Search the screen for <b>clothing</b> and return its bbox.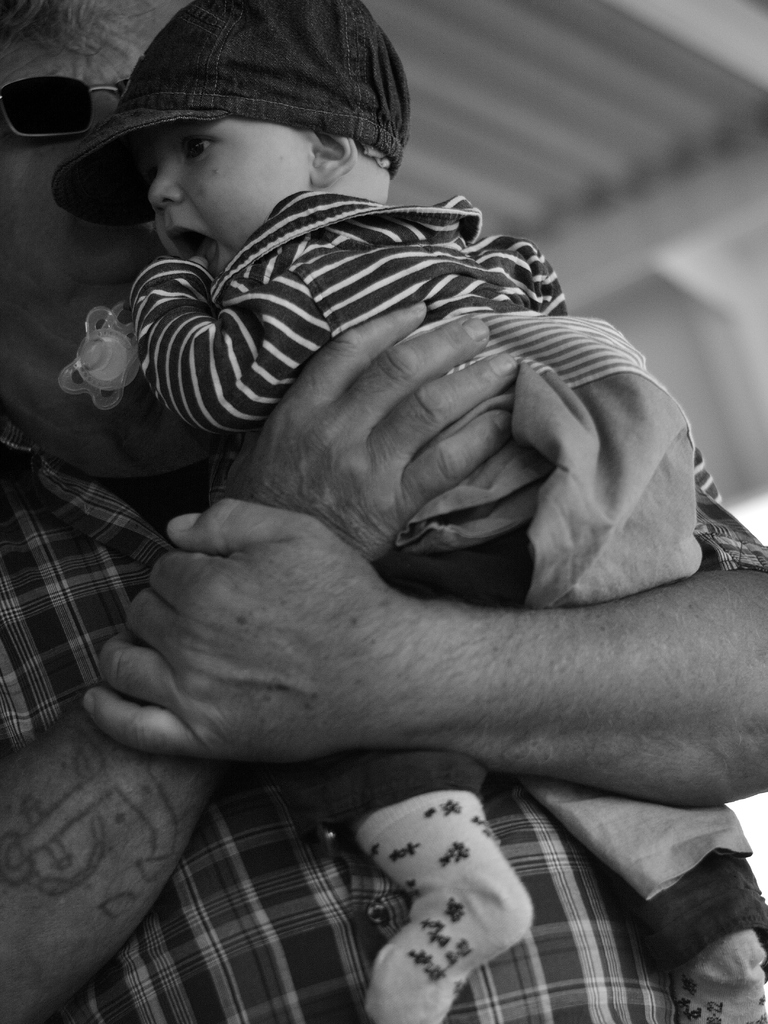
Found: [129,187,767,944].
